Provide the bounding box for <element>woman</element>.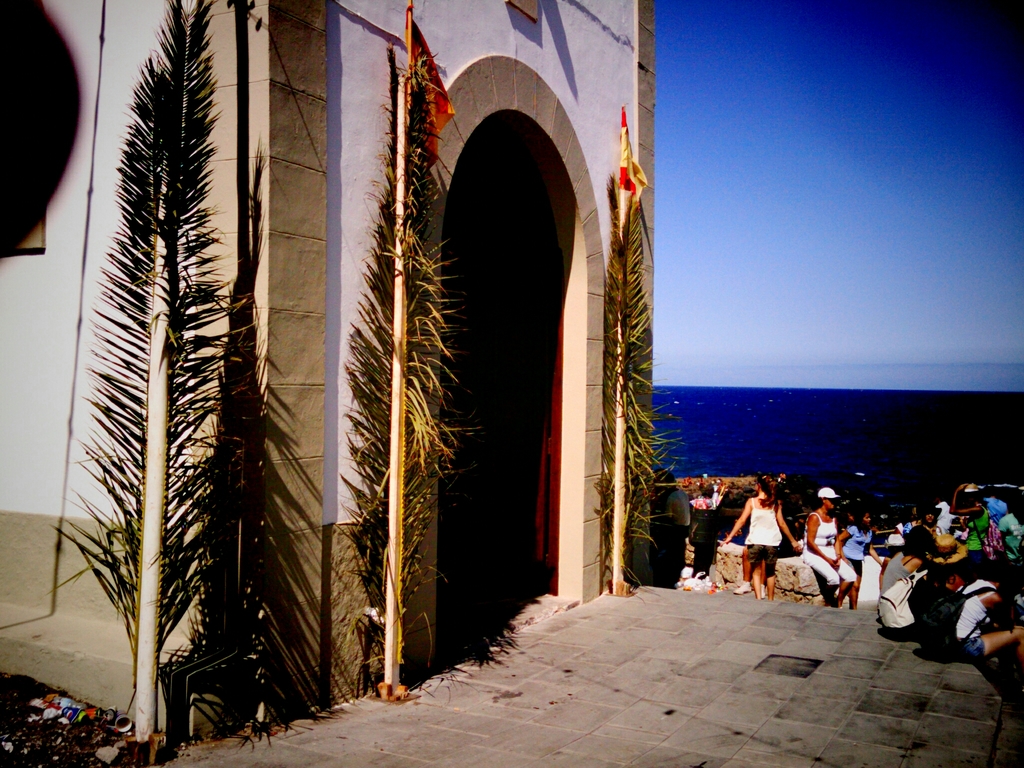
(left=950, top=552, right=1023, bottom=668).
